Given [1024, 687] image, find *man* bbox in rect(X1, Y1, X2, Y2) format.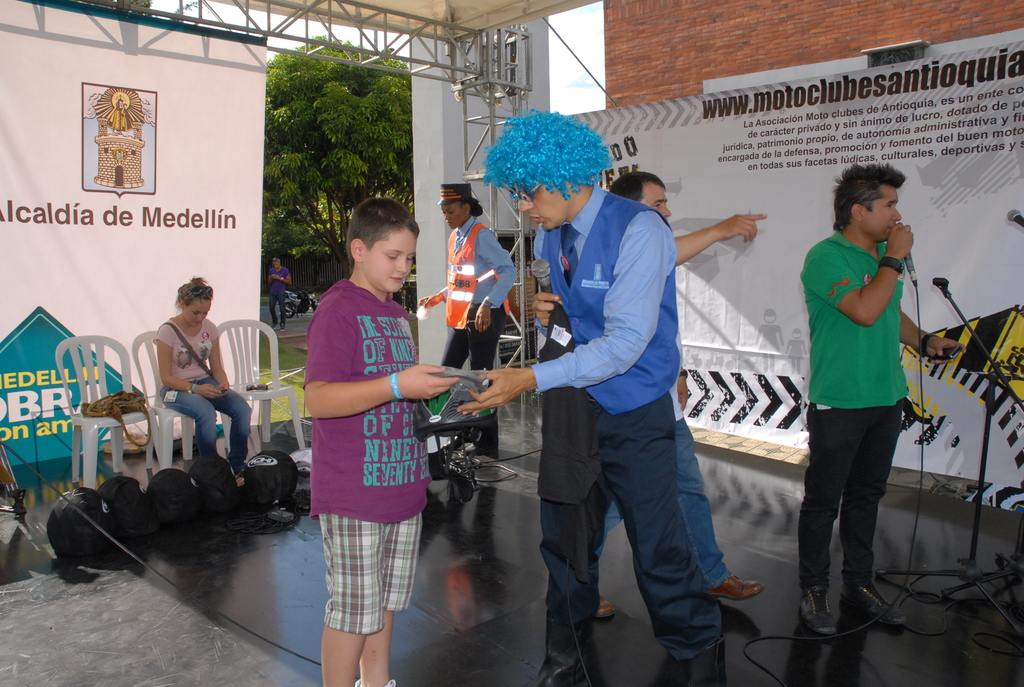
rect(794, 161, 963, 633).
